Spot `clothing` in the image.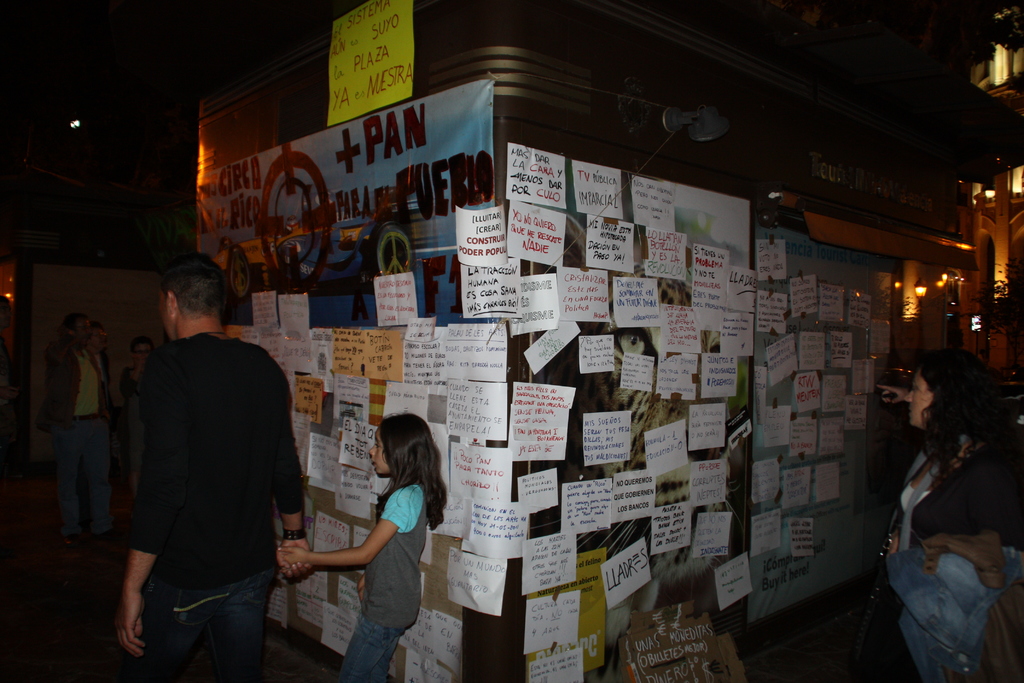
`clothing` found at box(889, 439, 1004, 555).
